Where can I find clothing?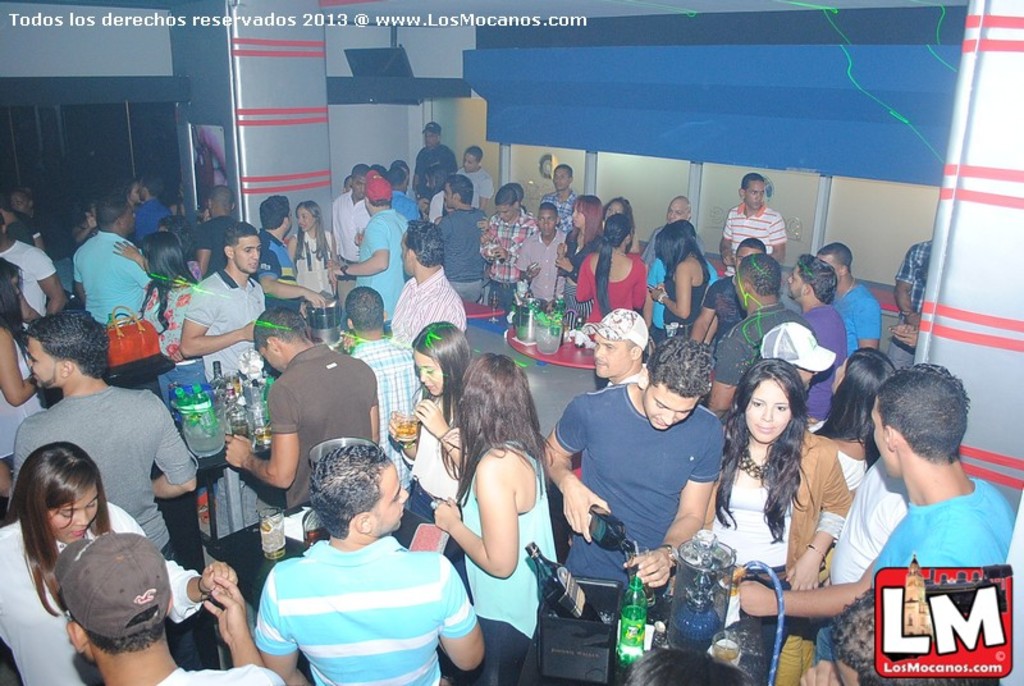
You can find it at 829 434 877 504.
